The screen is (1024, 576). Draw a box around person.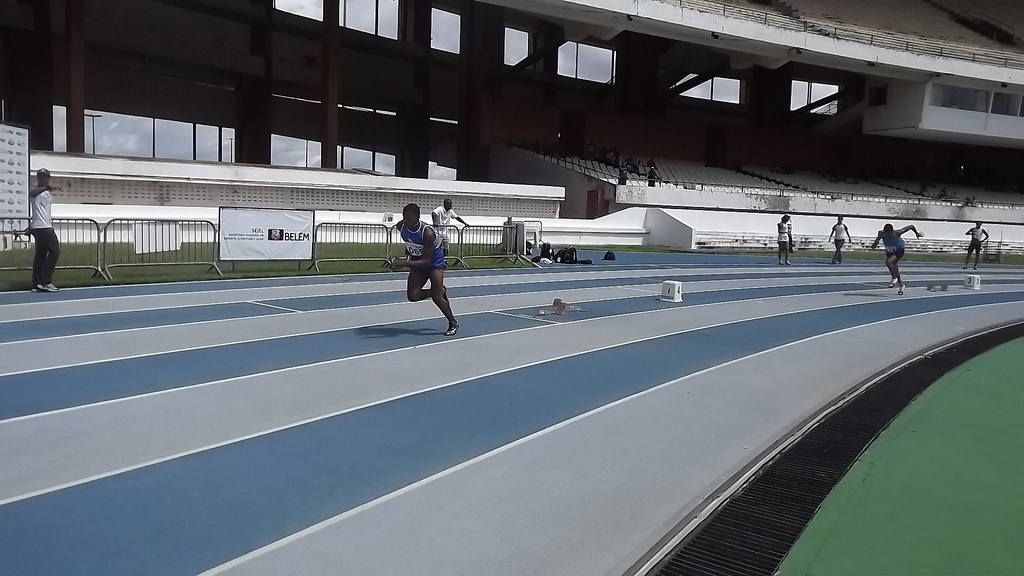
(x1=961, y1=220, x2=988, y2=270).
